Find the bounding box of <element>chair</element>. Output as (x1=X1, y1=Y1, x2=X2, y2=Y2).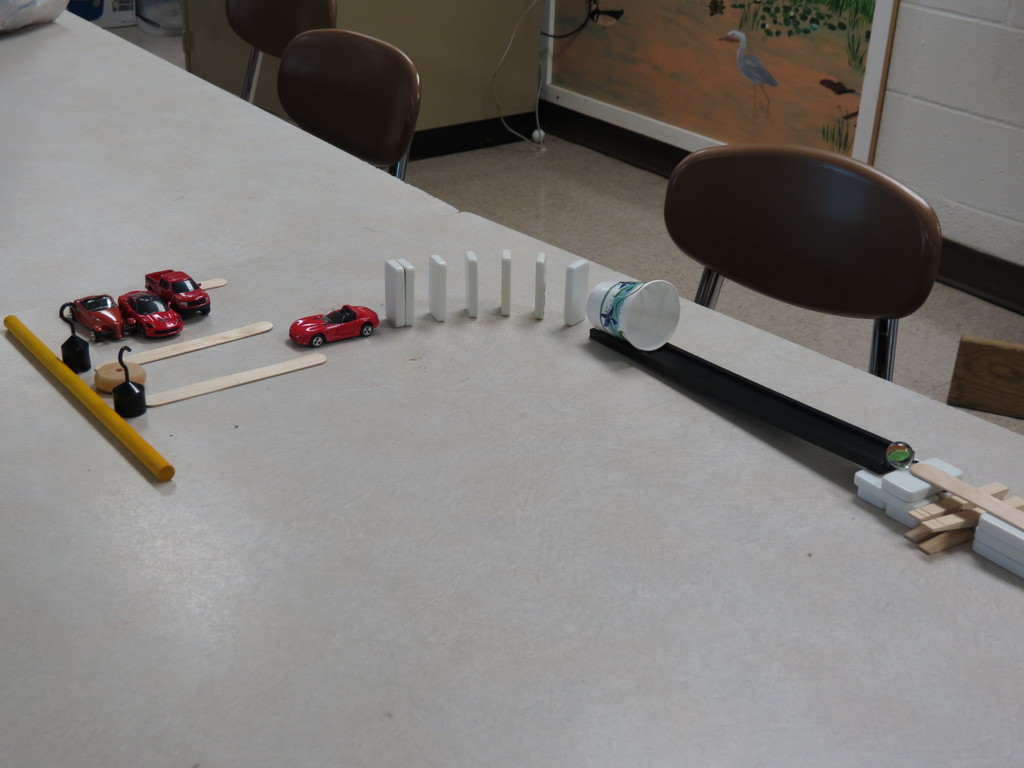
(x1=239, y1=33, x2=433, y2=184).
